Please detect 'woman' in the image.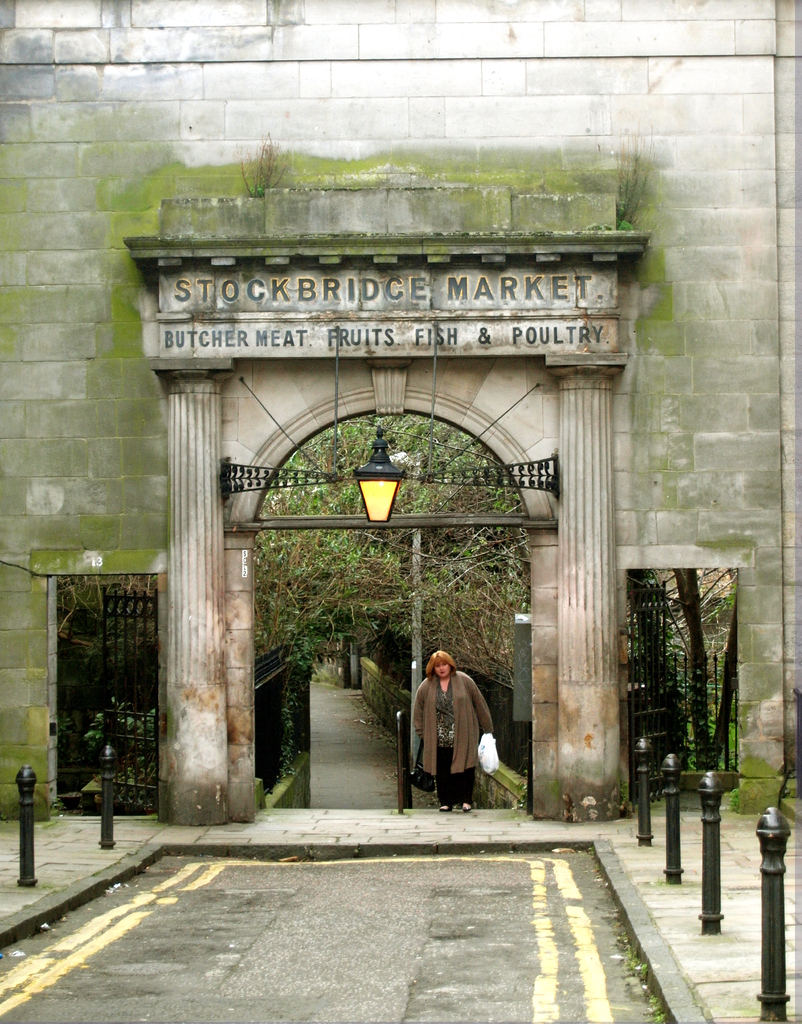
[left=412, top=644, right=496, bottom=814].
